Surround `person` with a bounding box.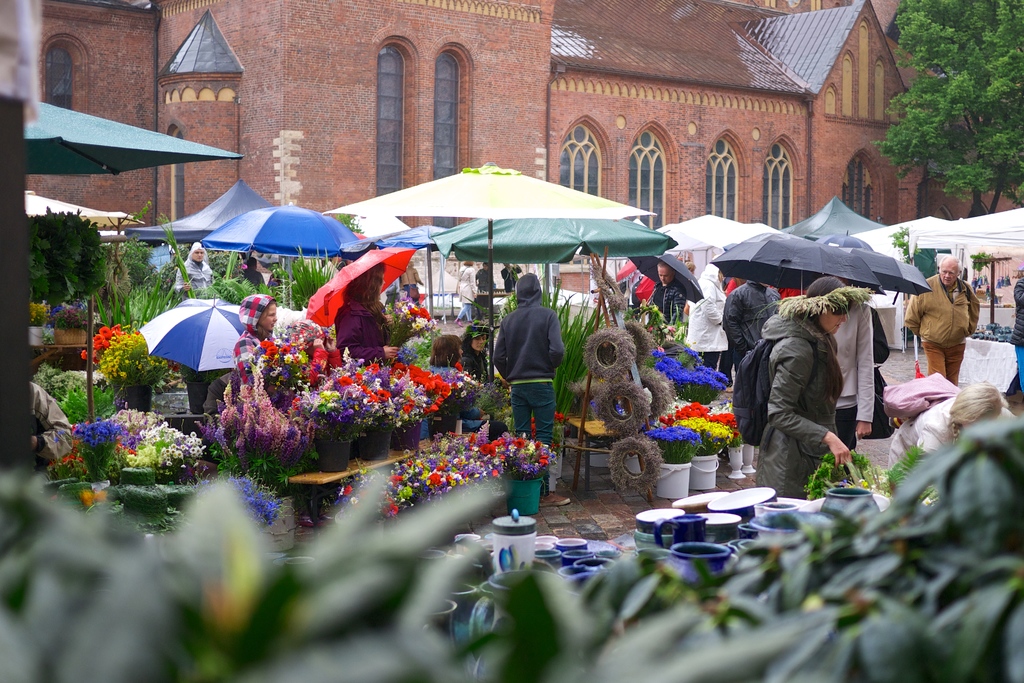
BBox(906, 254, 982, 388).
